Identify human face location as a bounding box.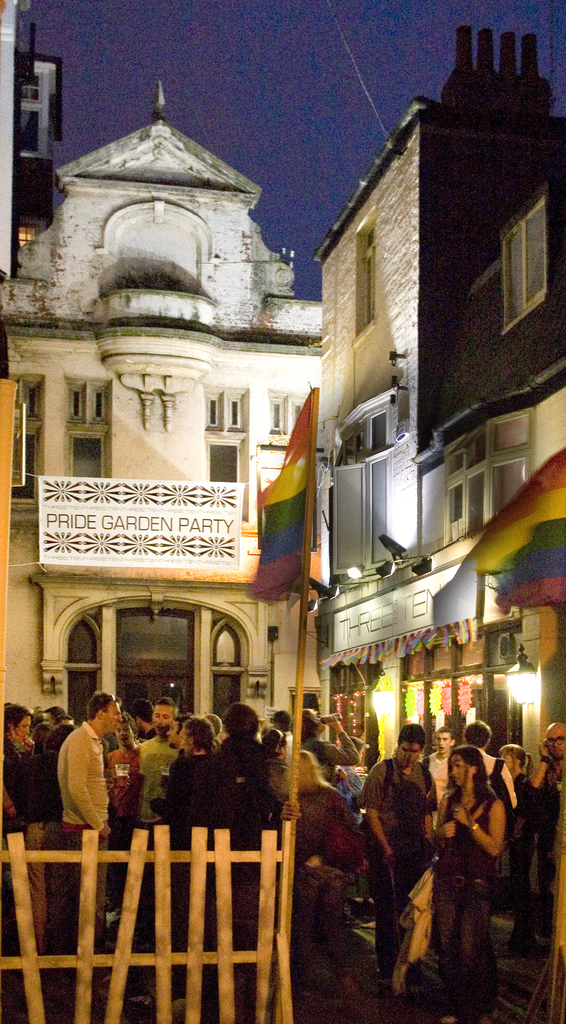
rect(435, 733, 452, 756).
